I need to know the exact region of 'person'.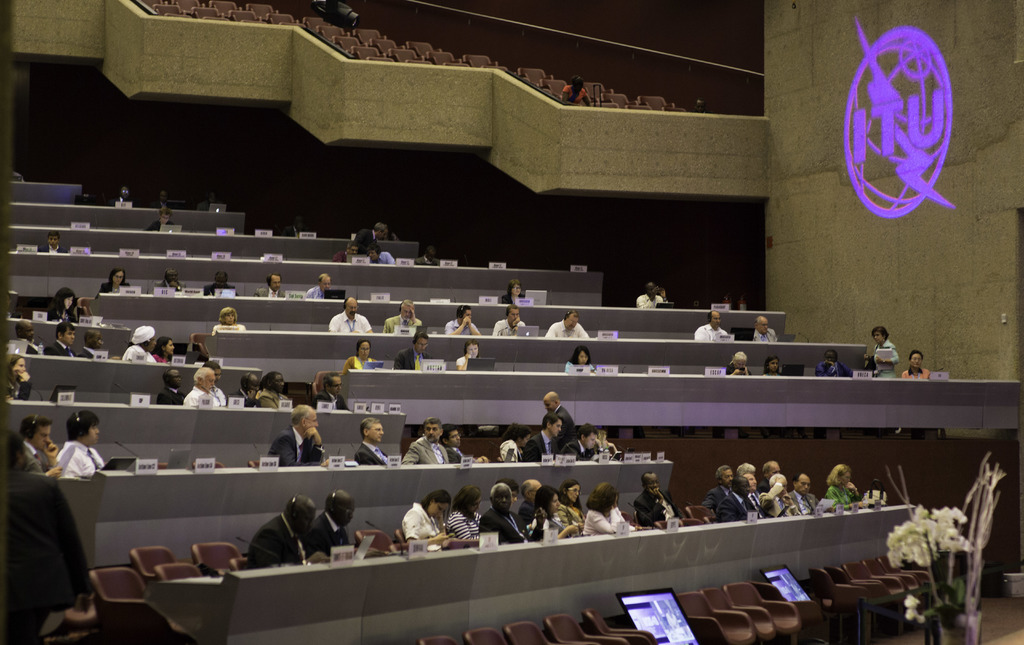
Region: bbox(43, 322, 78, 355).
